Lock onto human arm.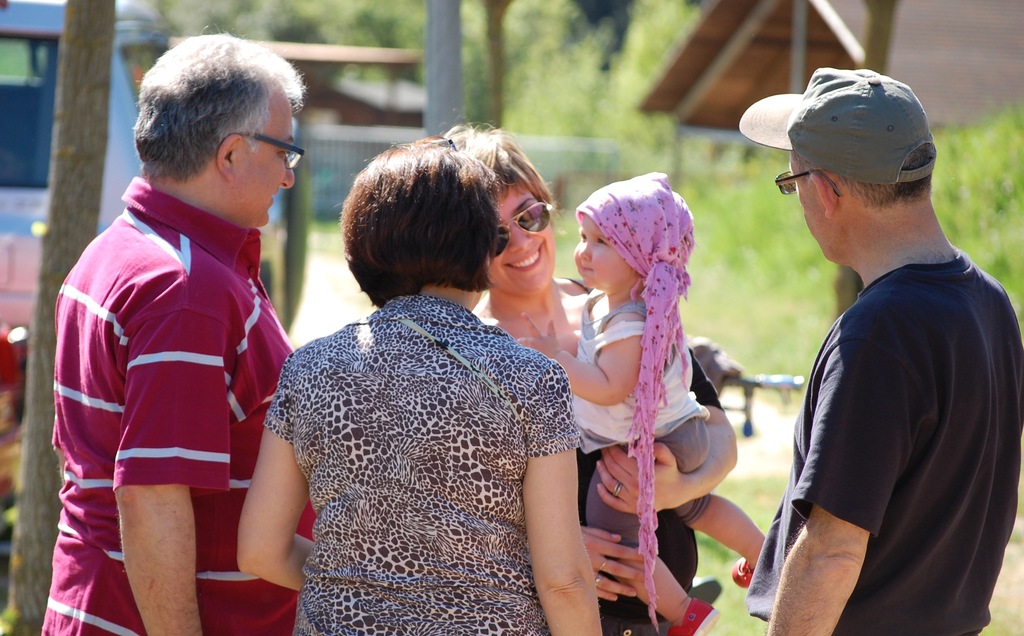
Locked: (236,354,316,592).
